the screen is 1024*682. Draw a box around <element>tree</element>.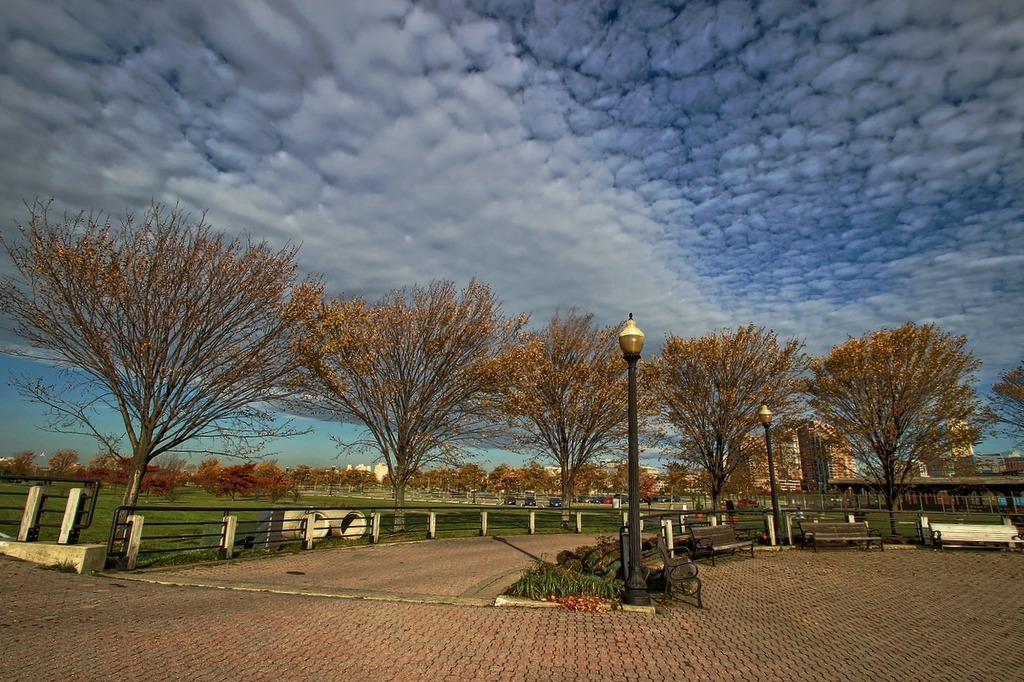
bbox=[262, 275, 591, 554].
